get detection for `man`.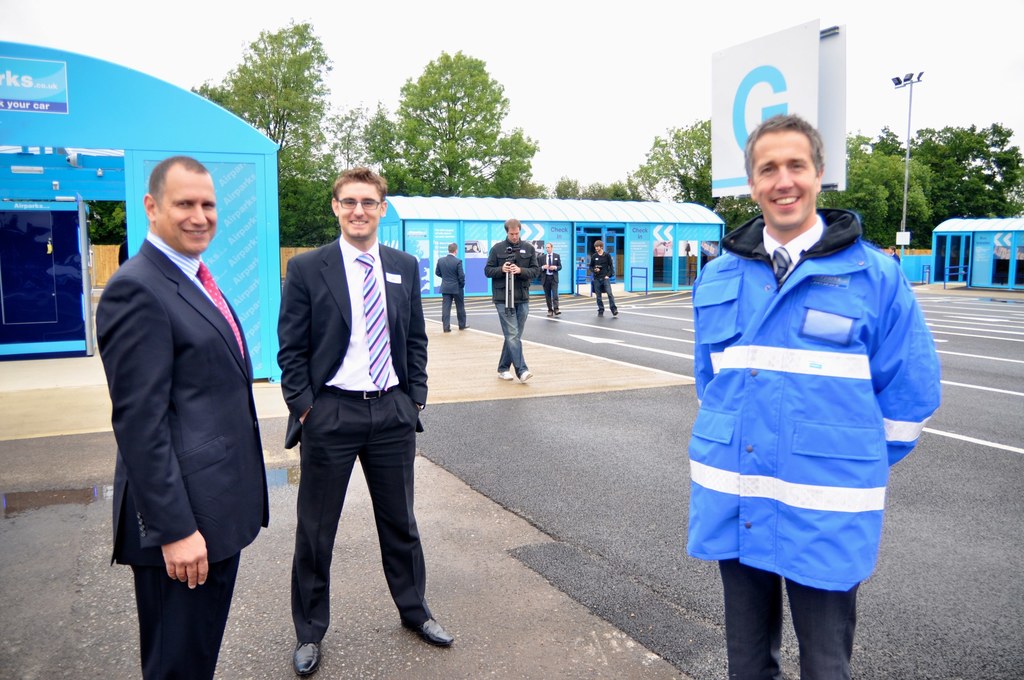
Detection: {"left": 588, "top": 239, "right": 620, "bottom": 319}.
